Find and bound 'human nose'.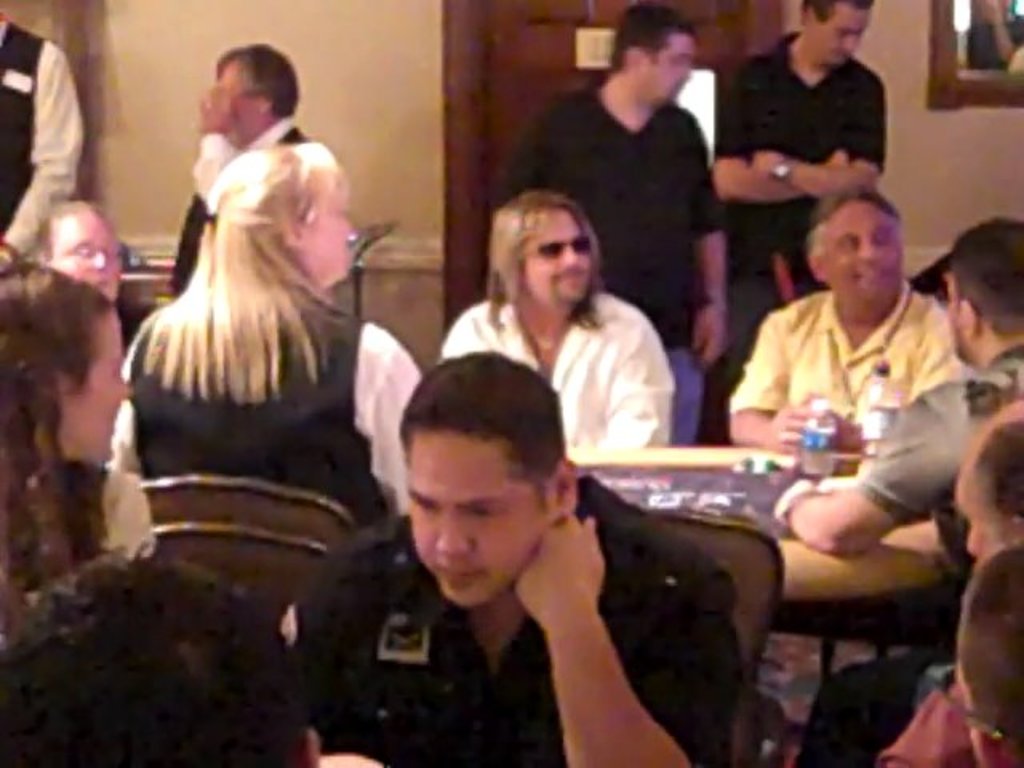
Bound: (432, 517, 474, 558).
